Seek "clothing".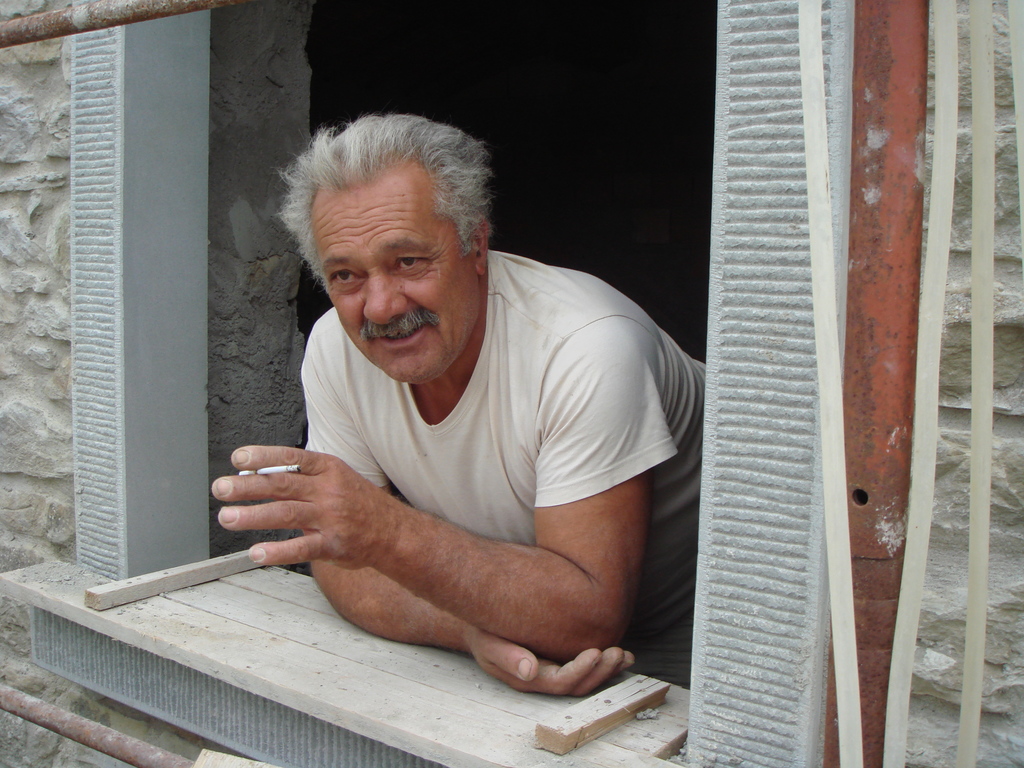
184 161 710 733.
